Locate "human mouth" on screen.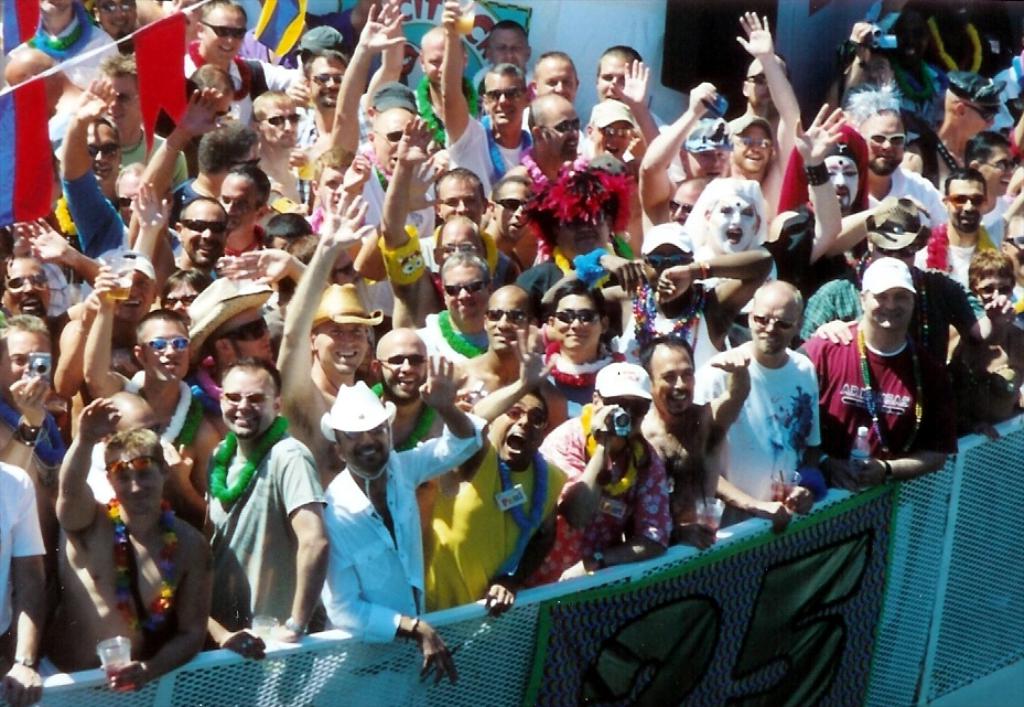
On screen at rect(506, 428, 528, 457).
